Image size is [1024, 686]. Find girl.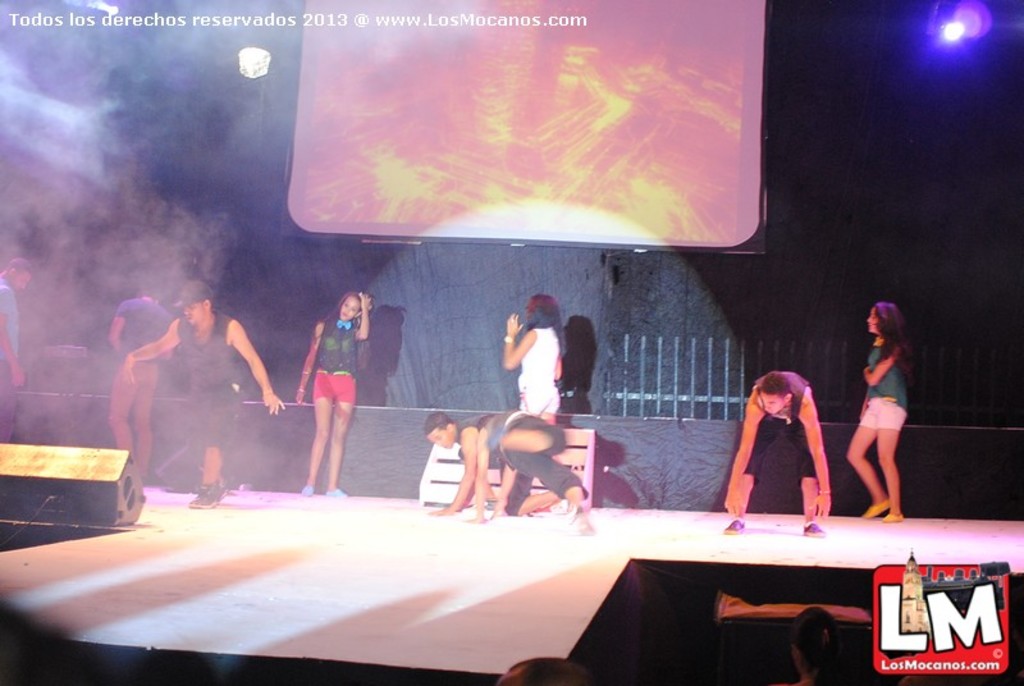
bbox=(498, 293, 568, 517).
